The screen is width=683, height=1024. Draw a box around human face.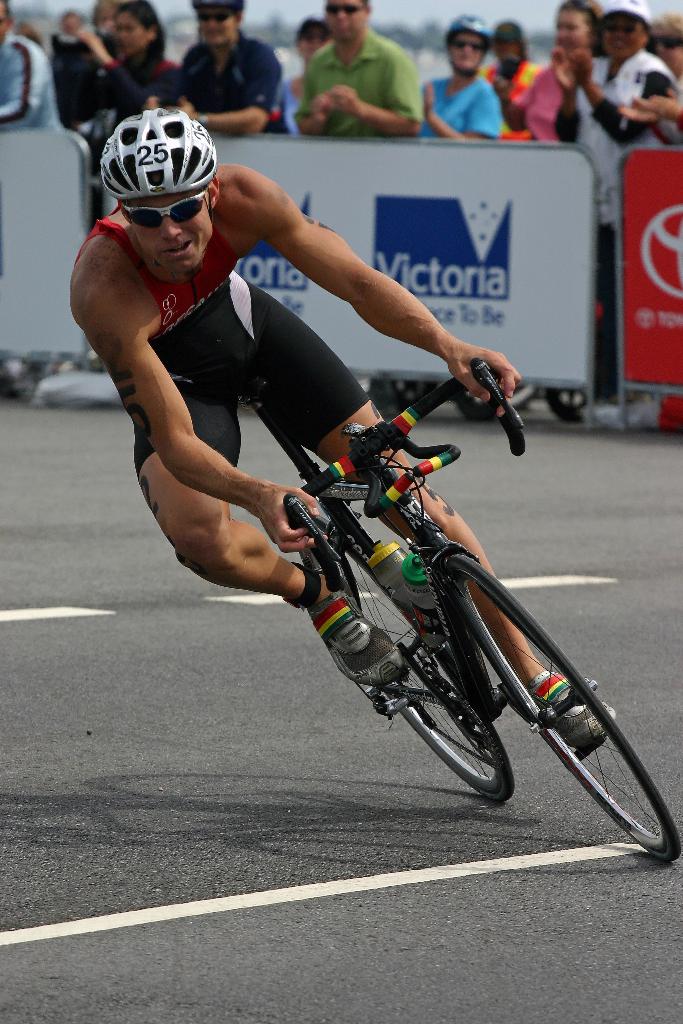
bbox=(0, 1, 8, 44).
